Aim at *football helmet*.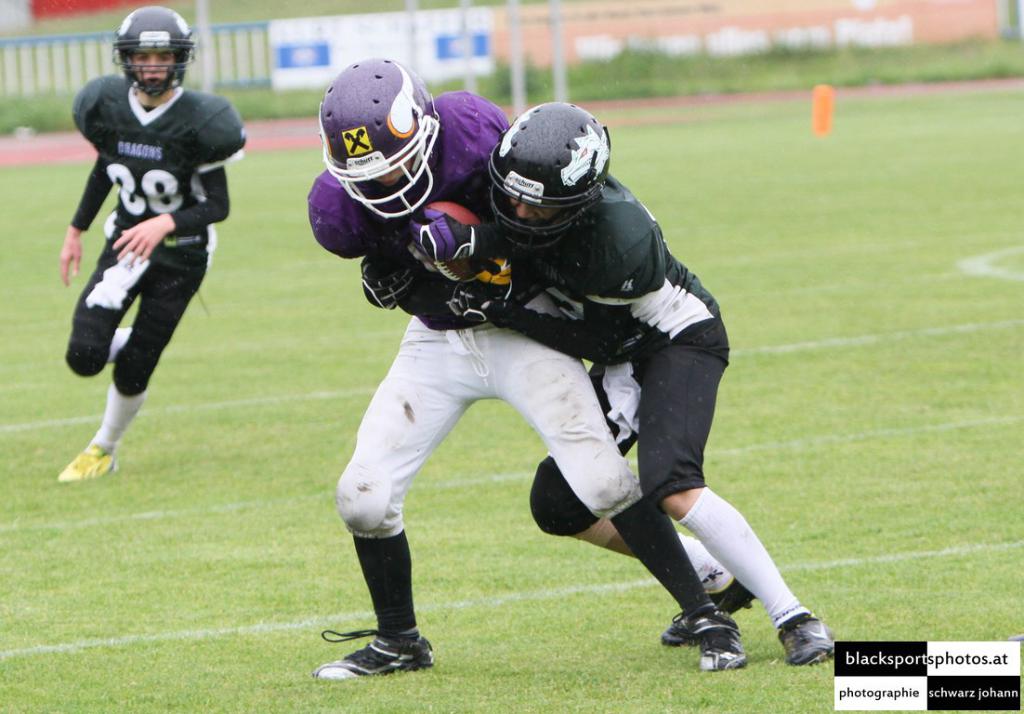
Aimed at x1=108, y1=5, x2=194, y2=97.
